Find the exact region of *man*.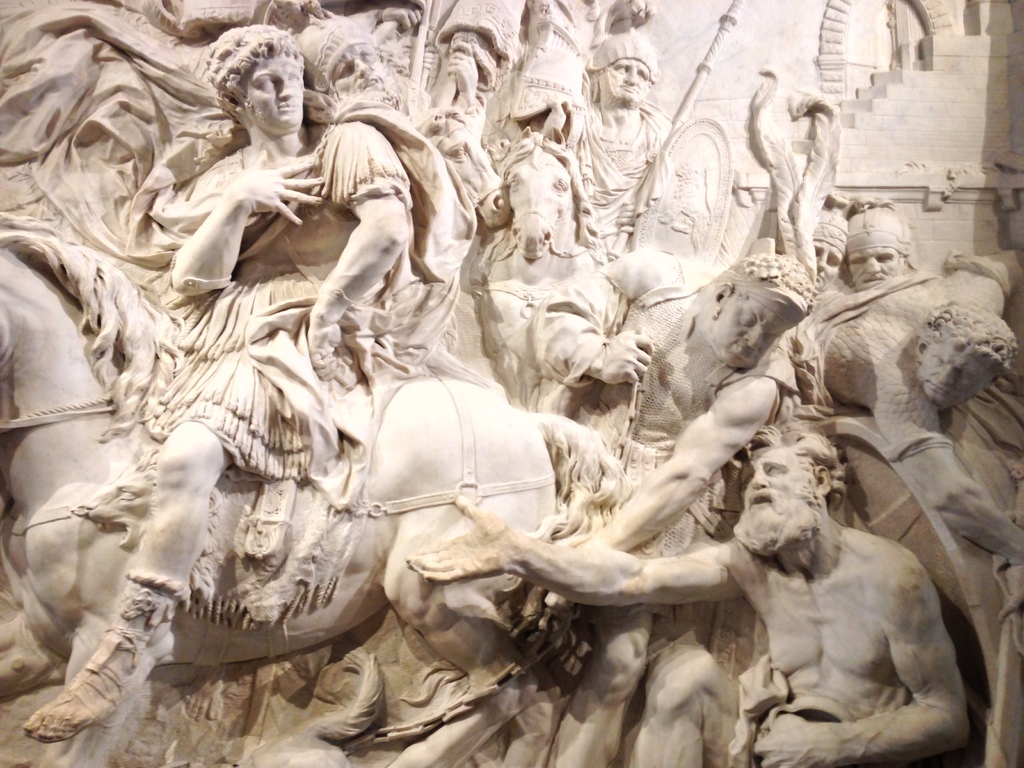
Exact region: <box>297,13,481,120</box>.
